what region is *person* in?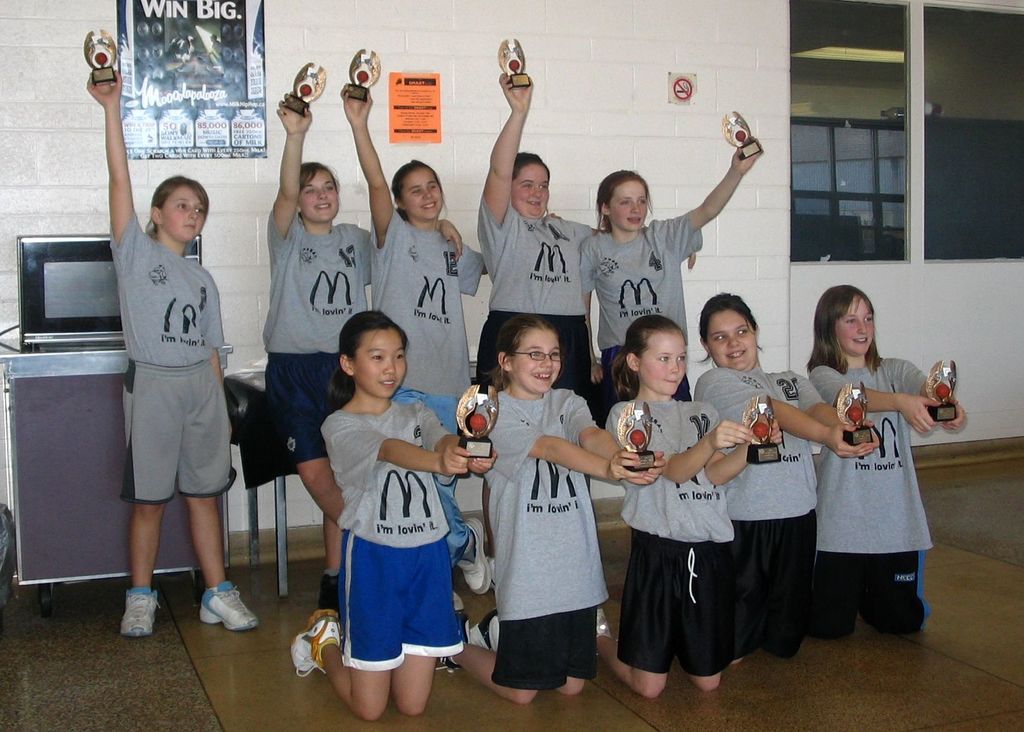
593/308/785/703.
